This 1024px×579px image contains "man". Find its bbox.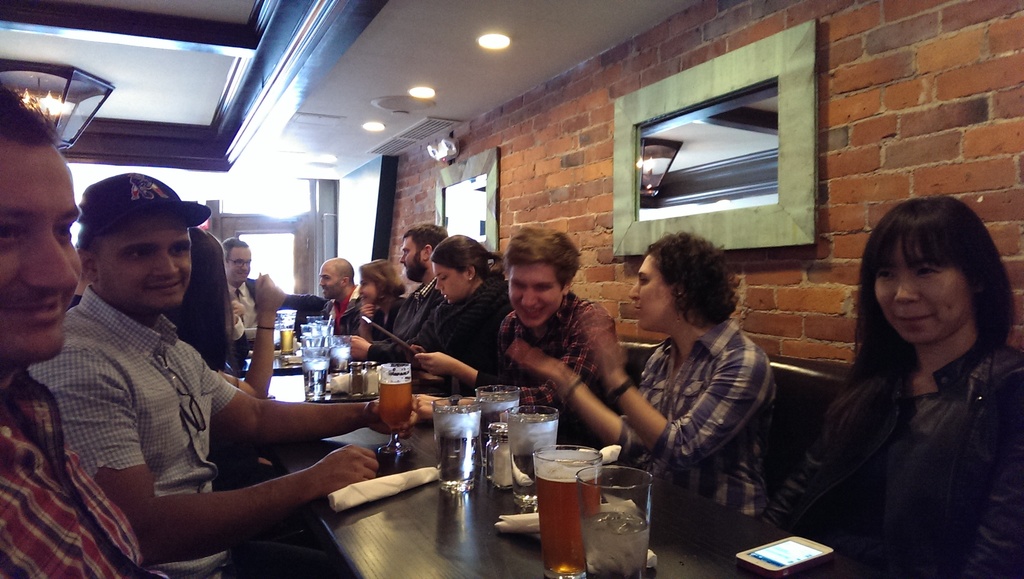
[310, 247, 362, 336].
